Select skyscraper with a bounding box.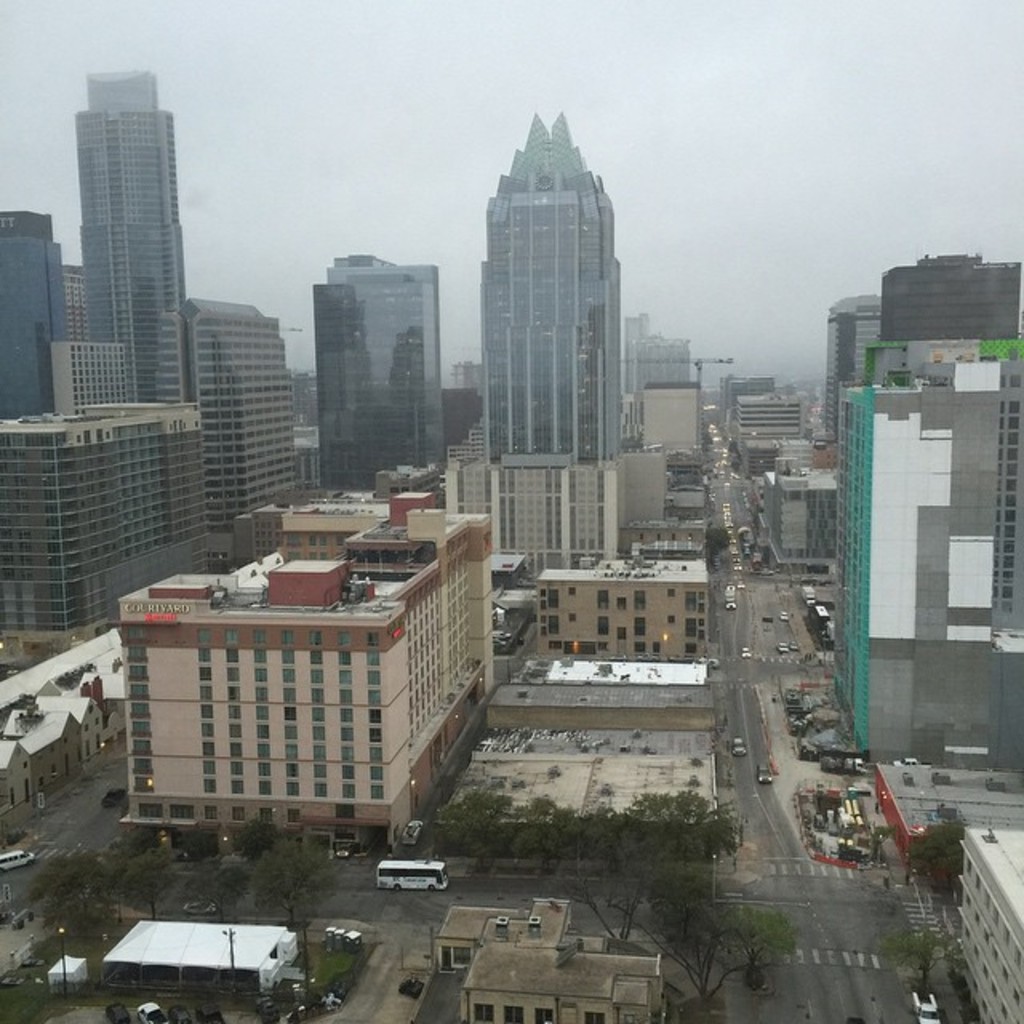
155/298/298/570.
